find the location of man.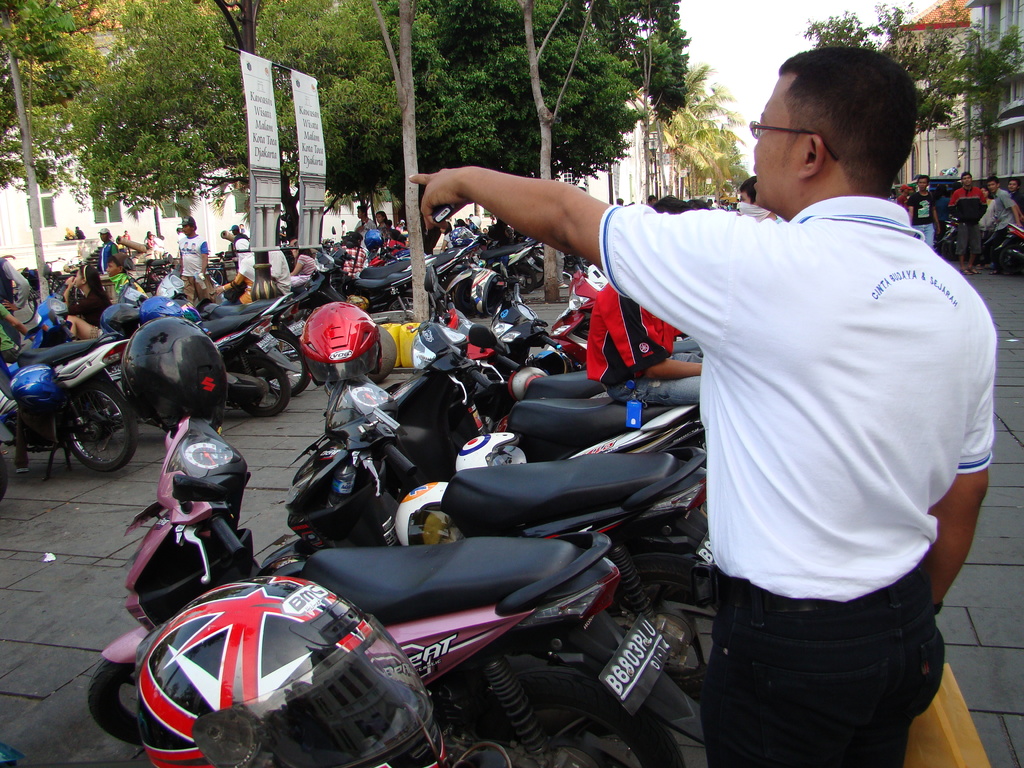
Location: (x1=737, y1=177, x2=780, y2=232).
